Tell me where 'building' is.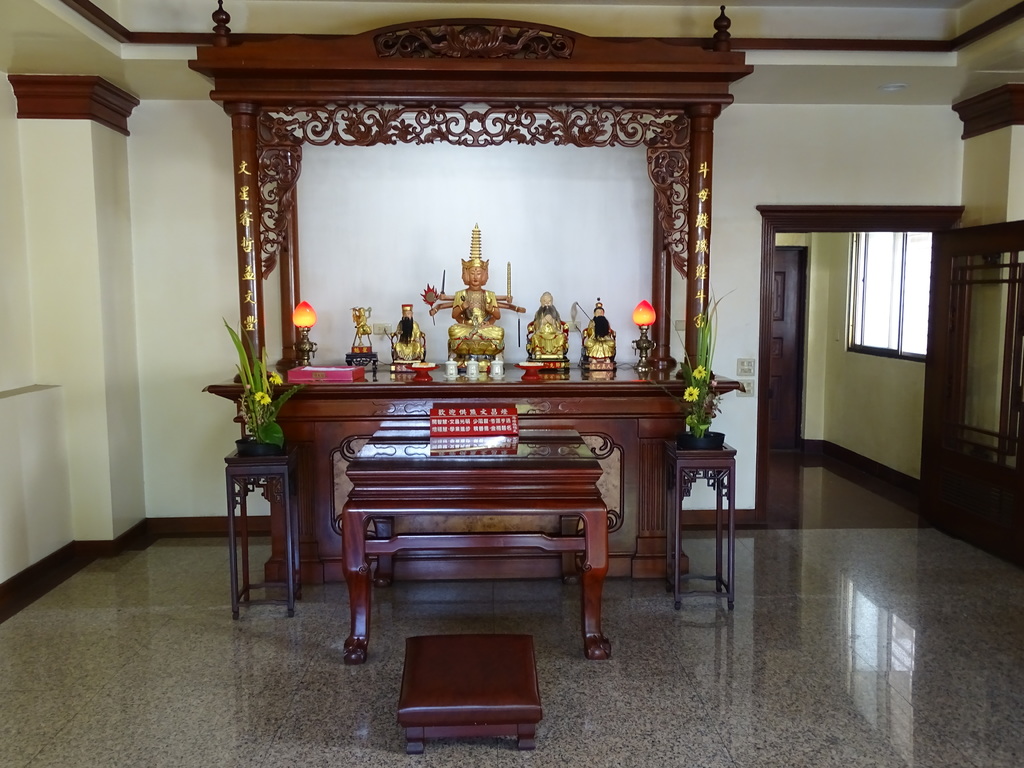
'building' is at [left=0, top=0, right=1023, bottom=767].
